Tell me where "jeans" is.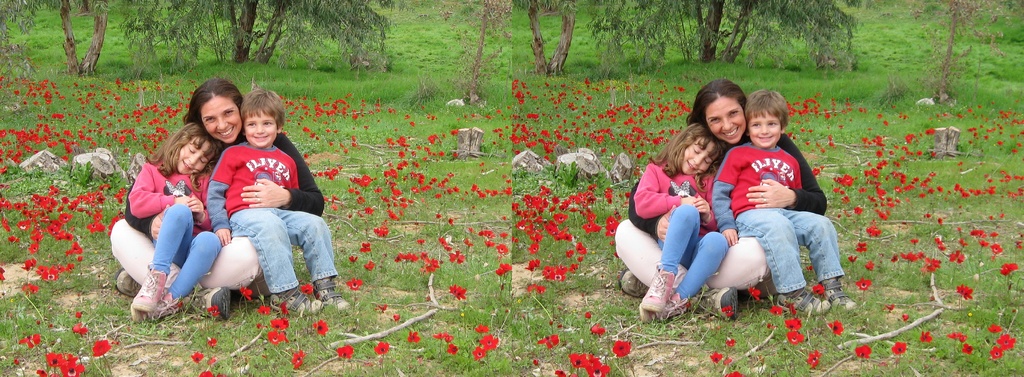
"jeans" is at <box>660,203,728,301</box>.
